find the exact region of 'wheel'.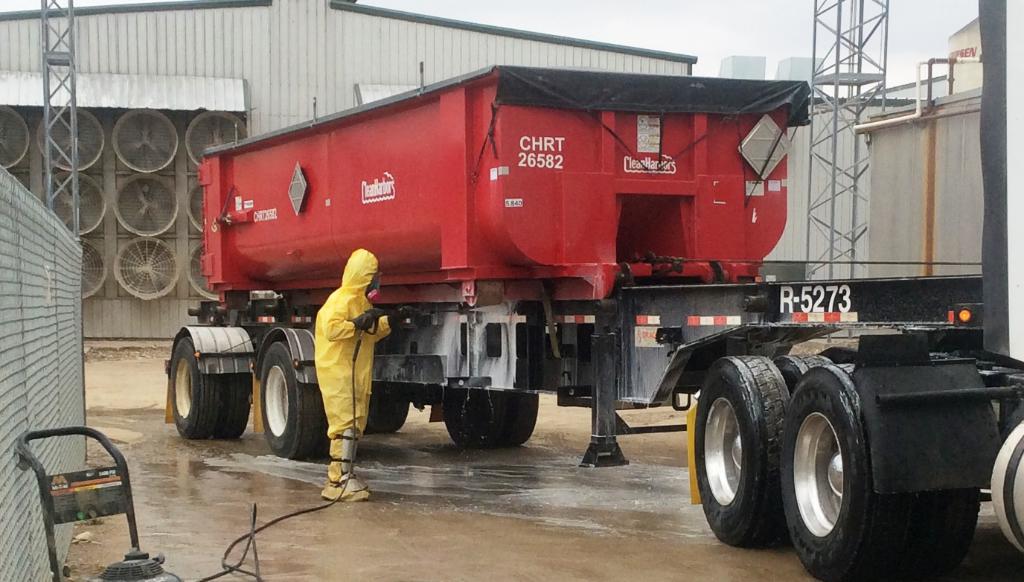
Exact region: Rect(703, 359, 786, 548).
